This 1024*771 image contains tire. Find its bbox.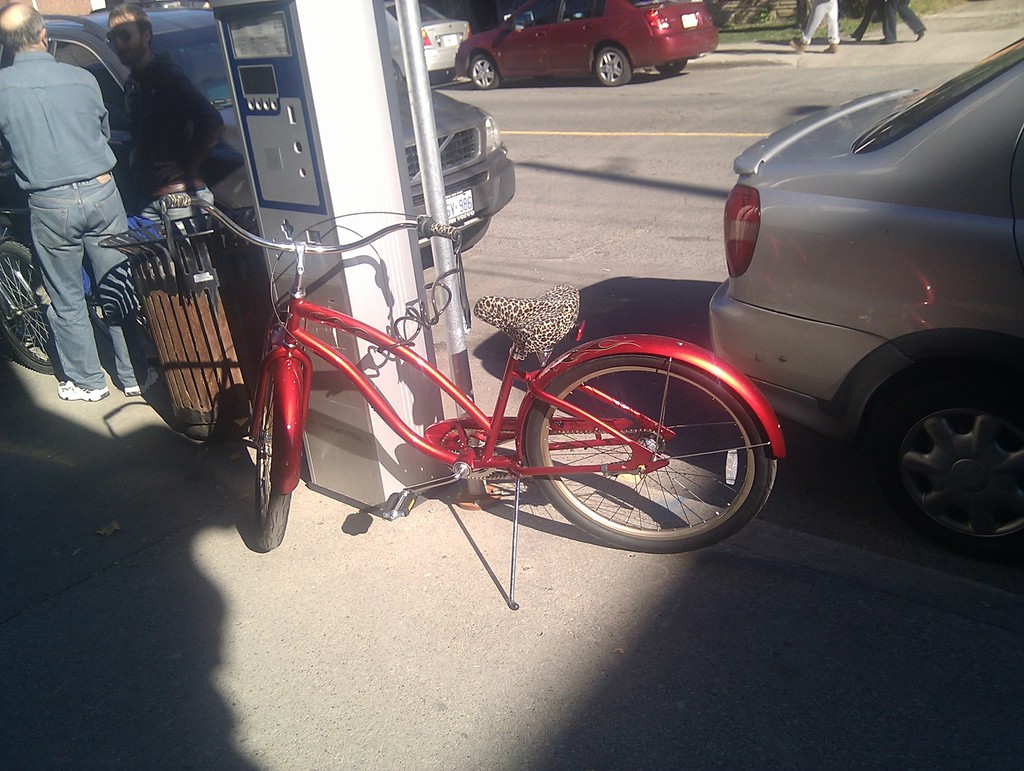
BBox(254, 344, 294, 549).
